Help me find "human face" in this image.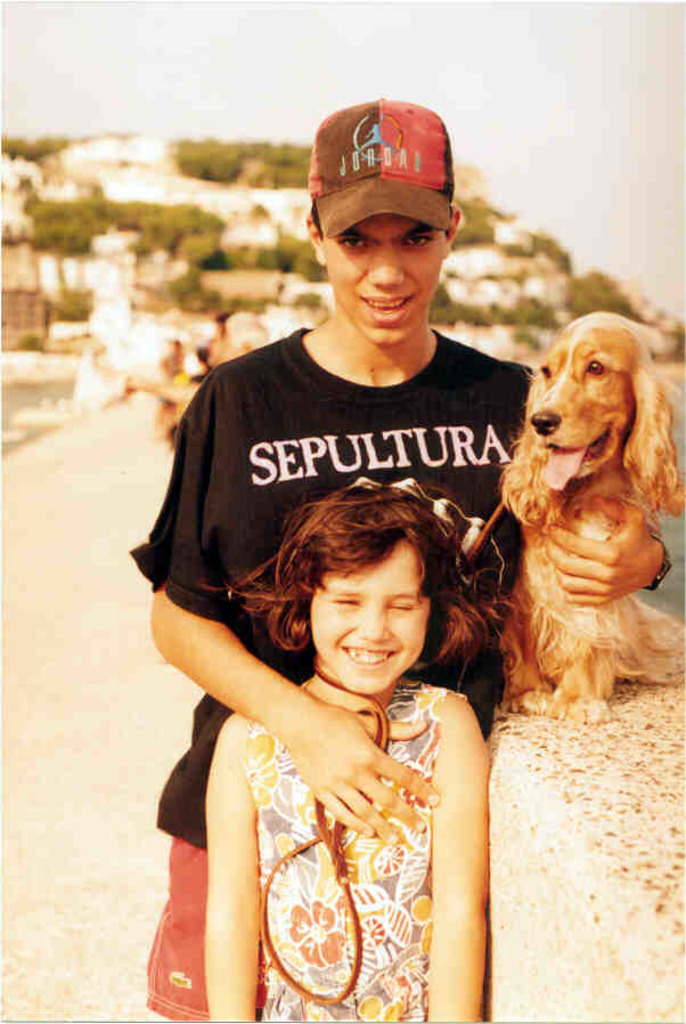
Found it: <region>307, 555, 424, 686</region>.
